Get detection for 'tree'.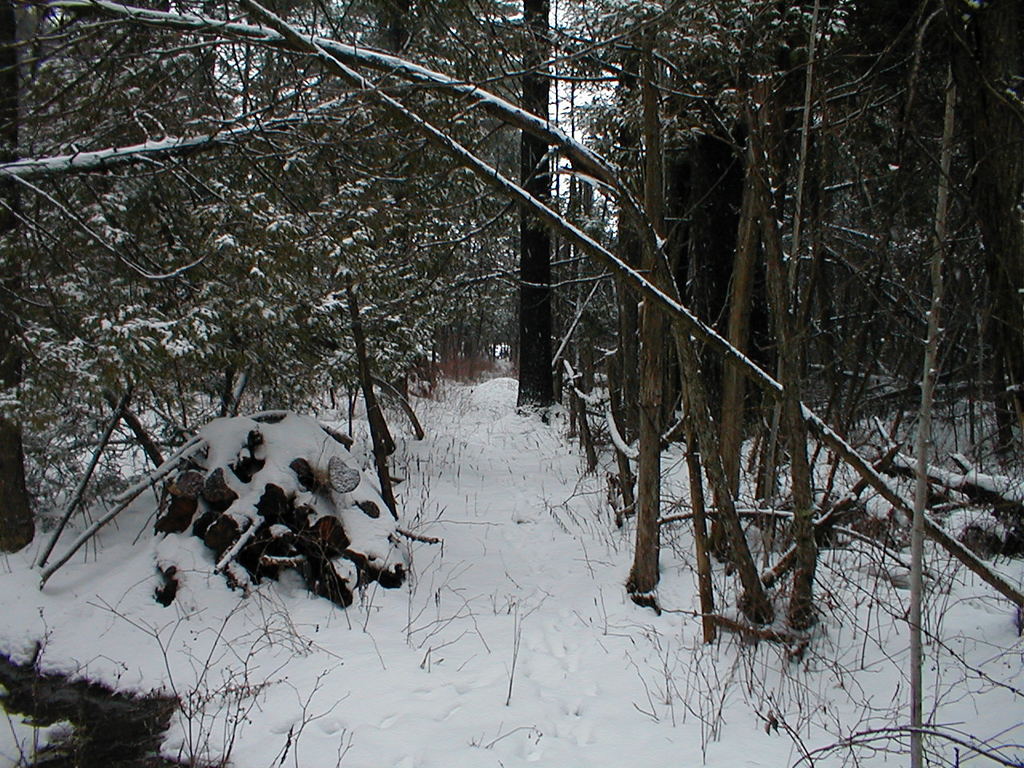
Detection: BBox(22, 0, 1010, 665).
